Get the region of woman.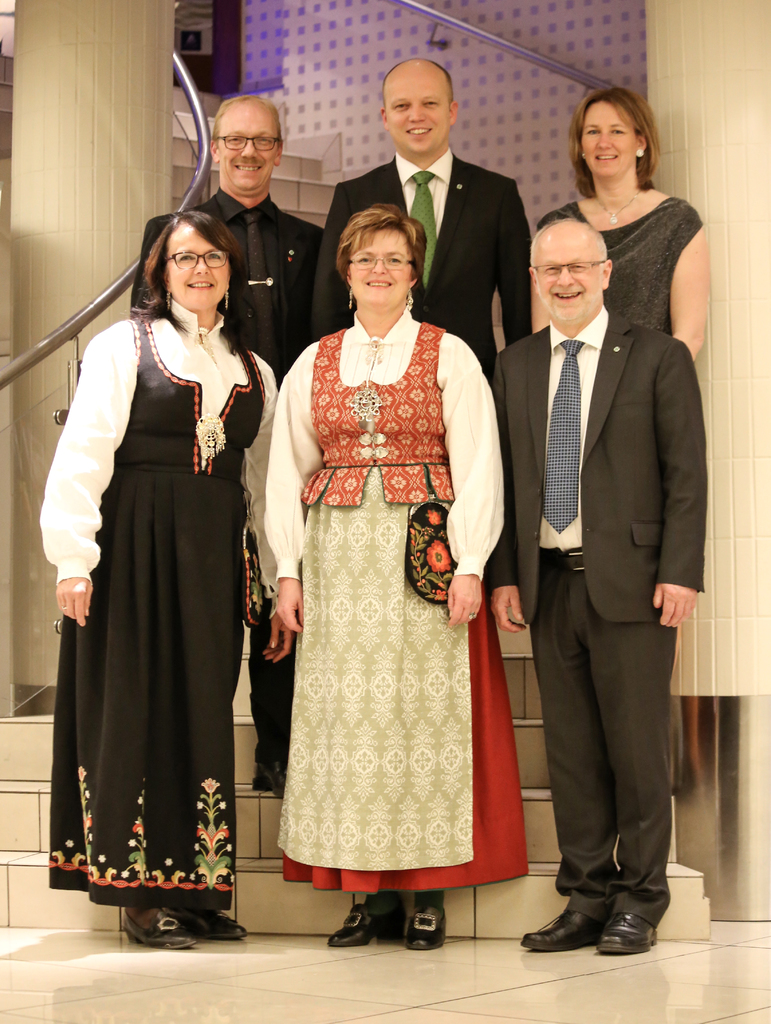
locate(262, 205, 504, 952).
